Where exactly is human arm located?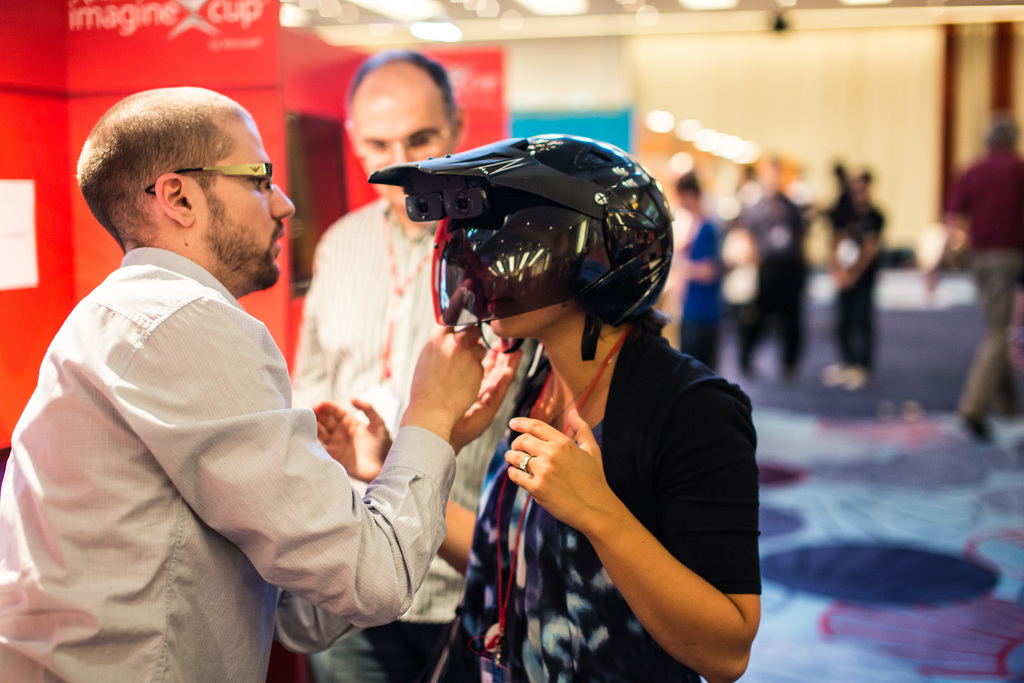
Its bounding box is (x1=1005, y1=150, x2=1023, y2=220).
